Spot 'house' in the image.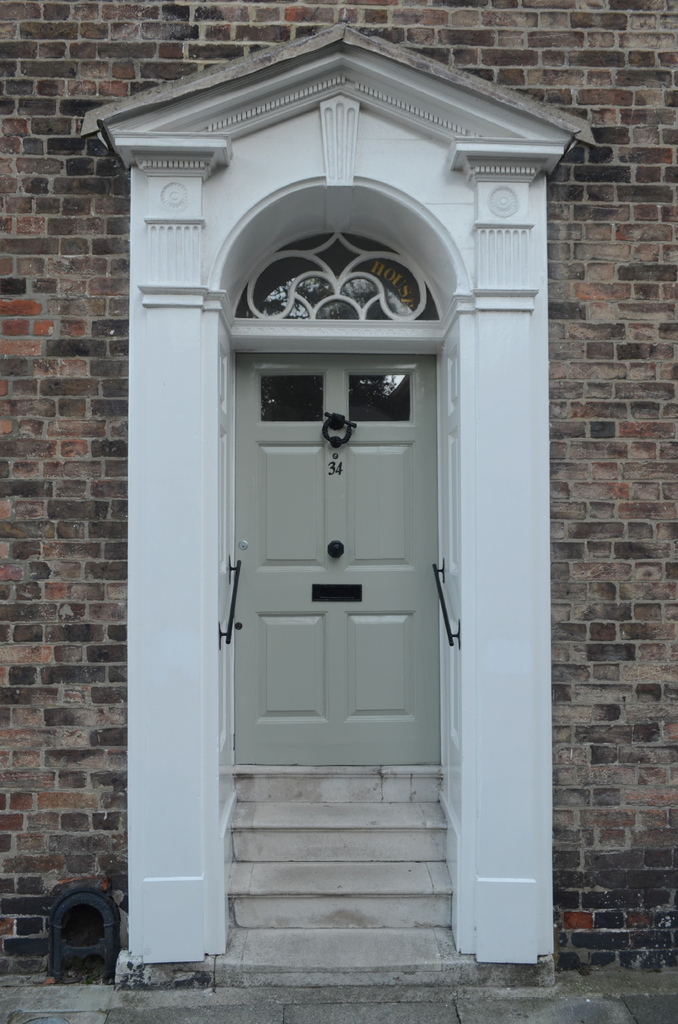
'house' found at locate(51, 20, 617, 991).
